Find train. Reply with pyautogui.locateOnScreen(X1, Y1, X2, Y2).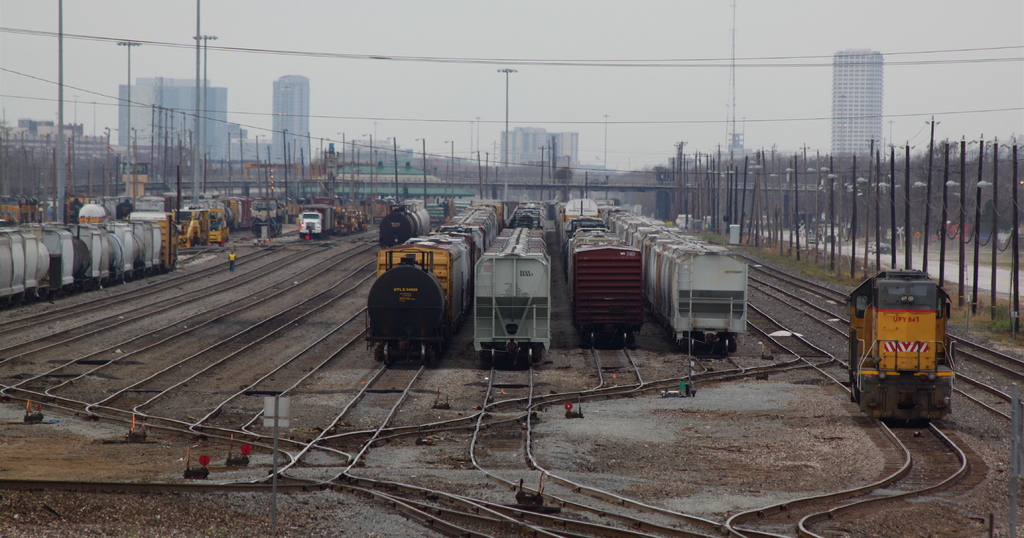
pyautogui.locateOnScreen(473, 200, 548, 363).
